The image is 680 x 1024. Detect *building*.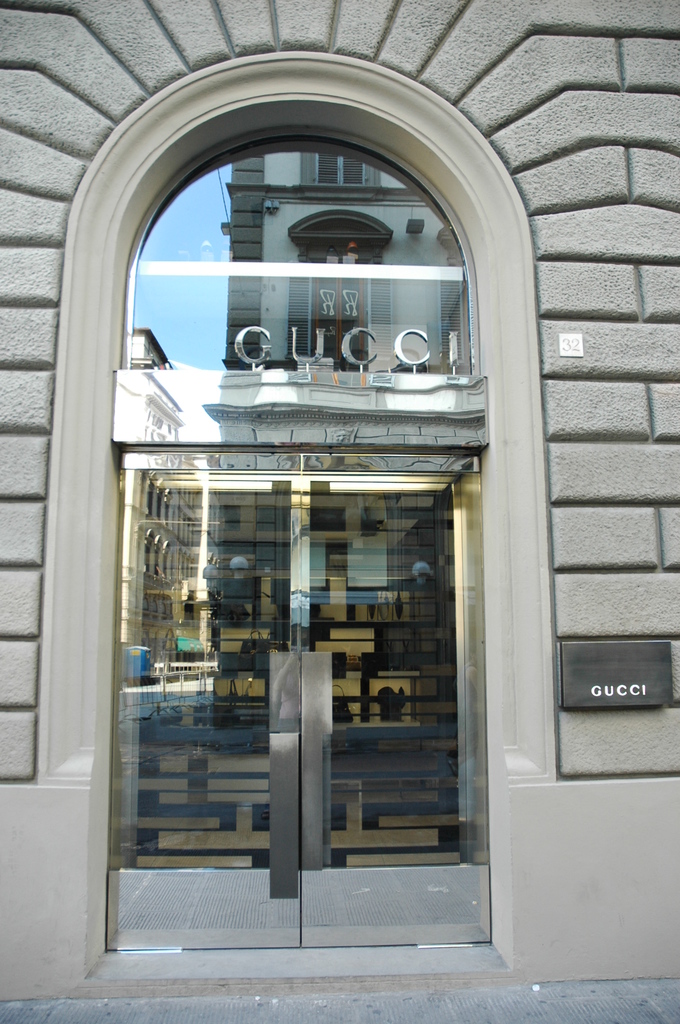
Detection: 0/0/679/977.
